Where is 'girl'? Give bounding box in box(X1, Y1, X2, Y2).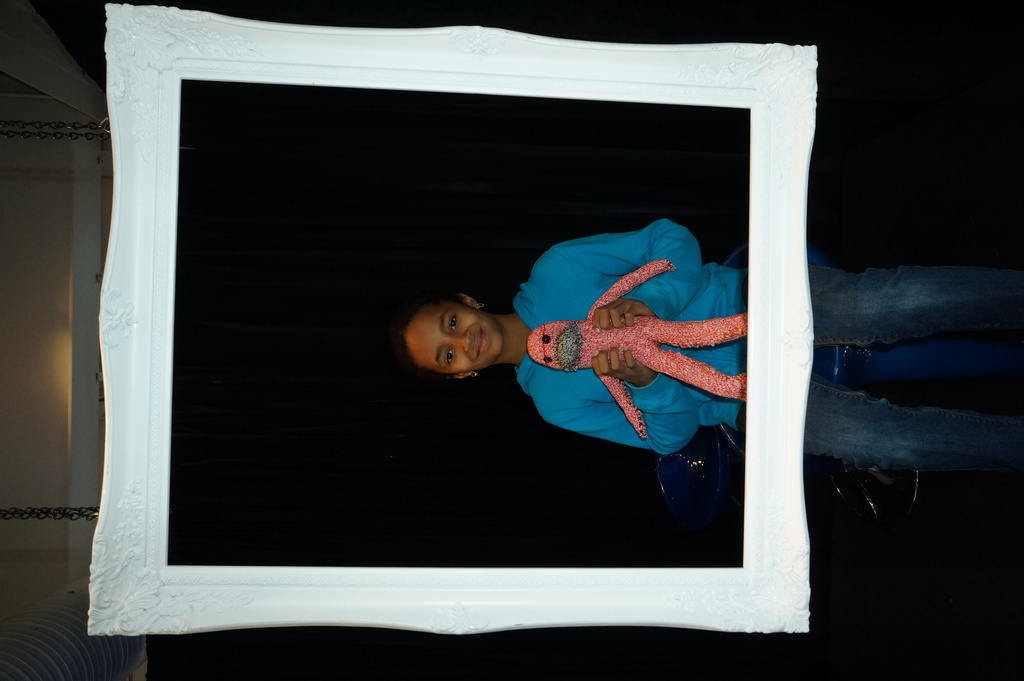
box(395, 214, 1020, 475).
